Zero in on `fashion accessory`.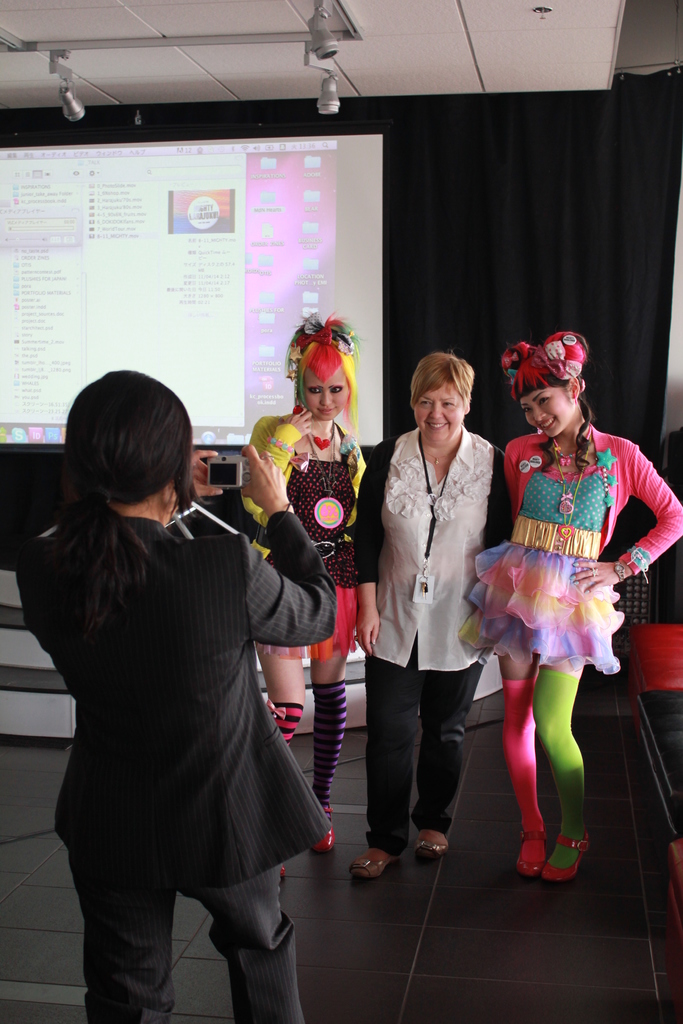
Zeroed in: Rect(269, 504, 292, 533).
